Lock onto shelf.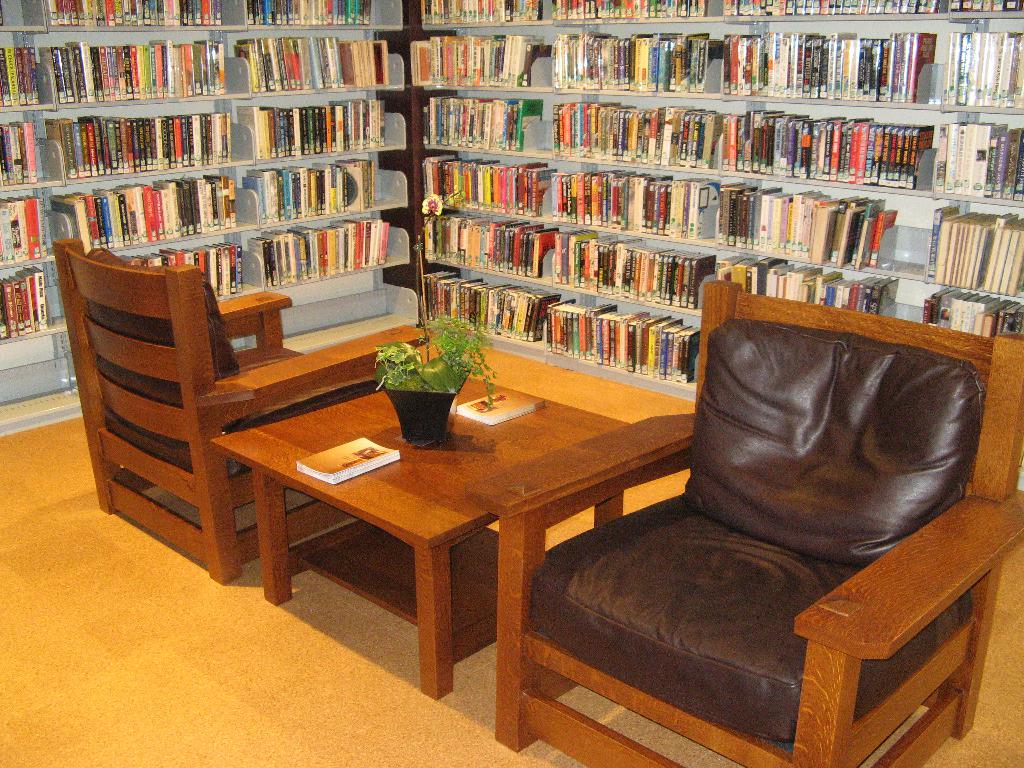
Locked: select_region(0, 36, 77, 346).
